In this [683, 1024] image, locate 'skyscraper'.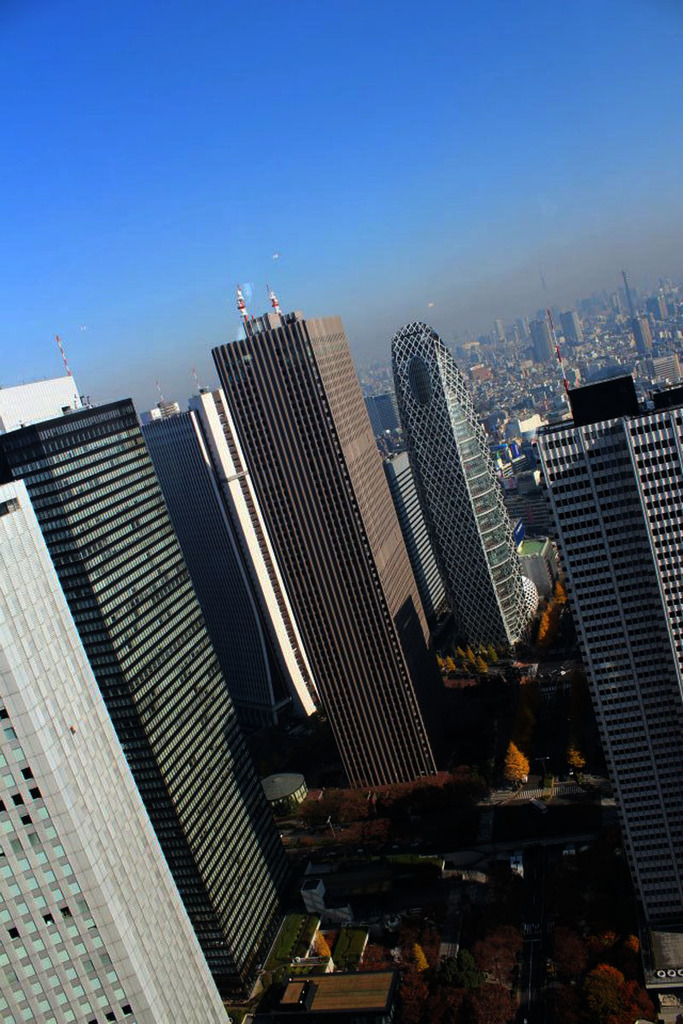
Bounding box: select_region(537, 380, 682, 930).
